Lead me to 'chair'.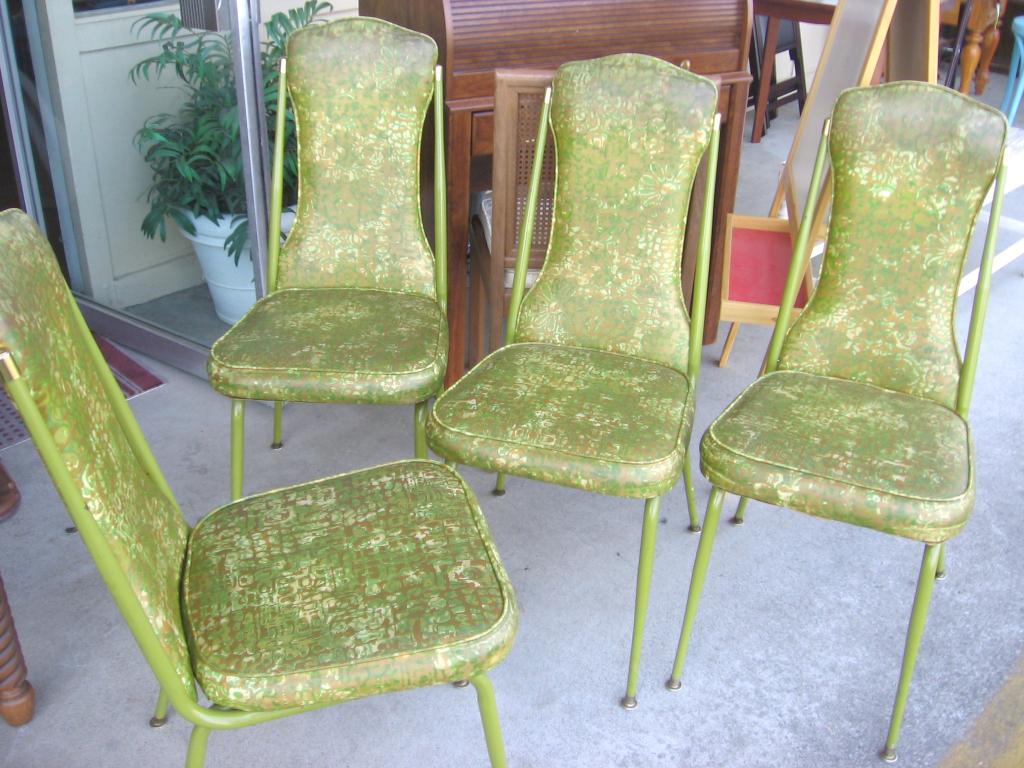
Lead to (left=988, top=10, right=1023, bottom=132).
